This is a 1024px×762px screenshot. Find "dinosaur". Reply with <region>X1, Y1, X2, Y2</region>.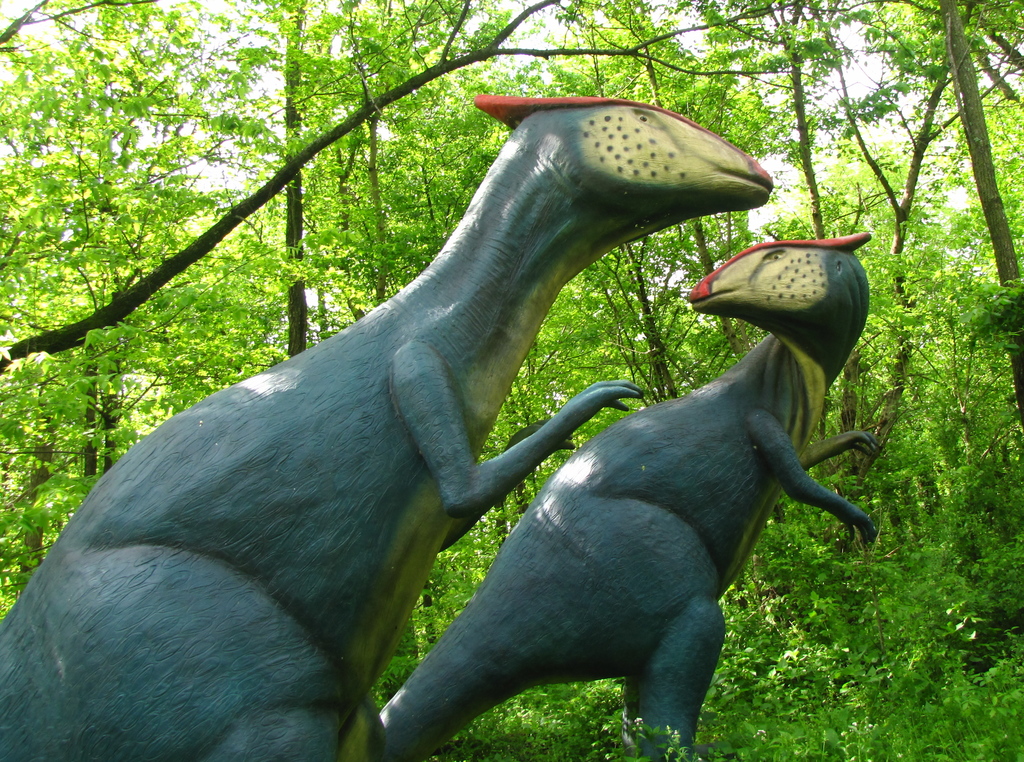
<region>0, 89, 772, 761</region>.
